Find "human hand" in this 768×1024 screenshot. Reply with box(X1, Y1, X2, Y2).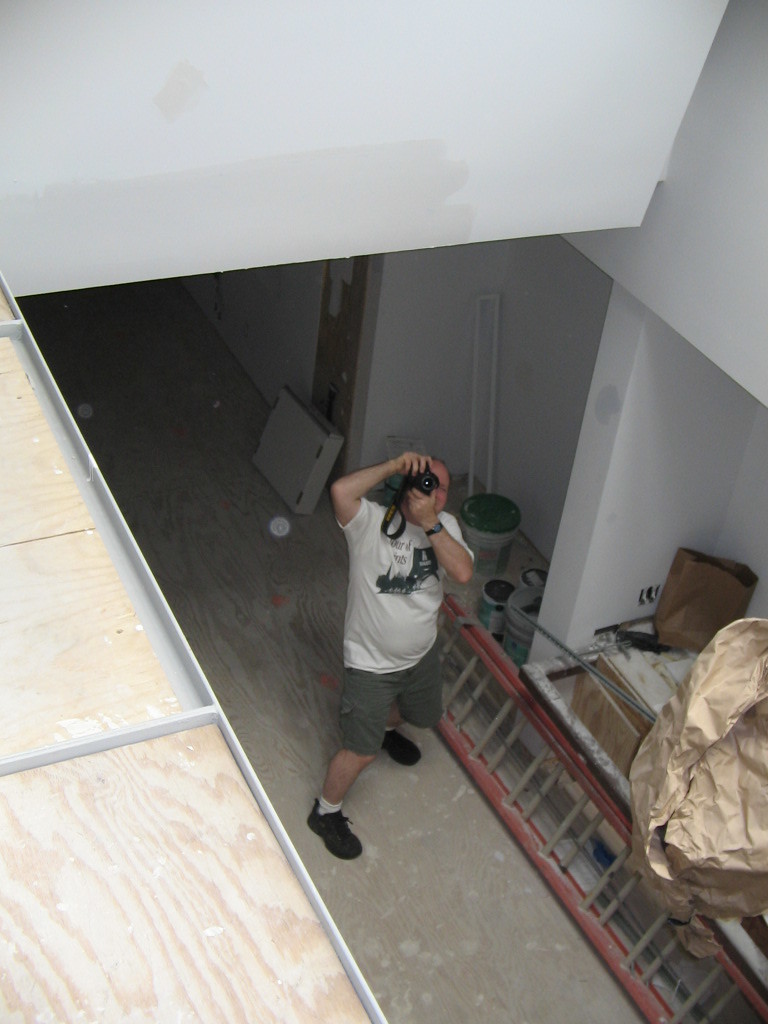
box(394, 452, 429, 480).
